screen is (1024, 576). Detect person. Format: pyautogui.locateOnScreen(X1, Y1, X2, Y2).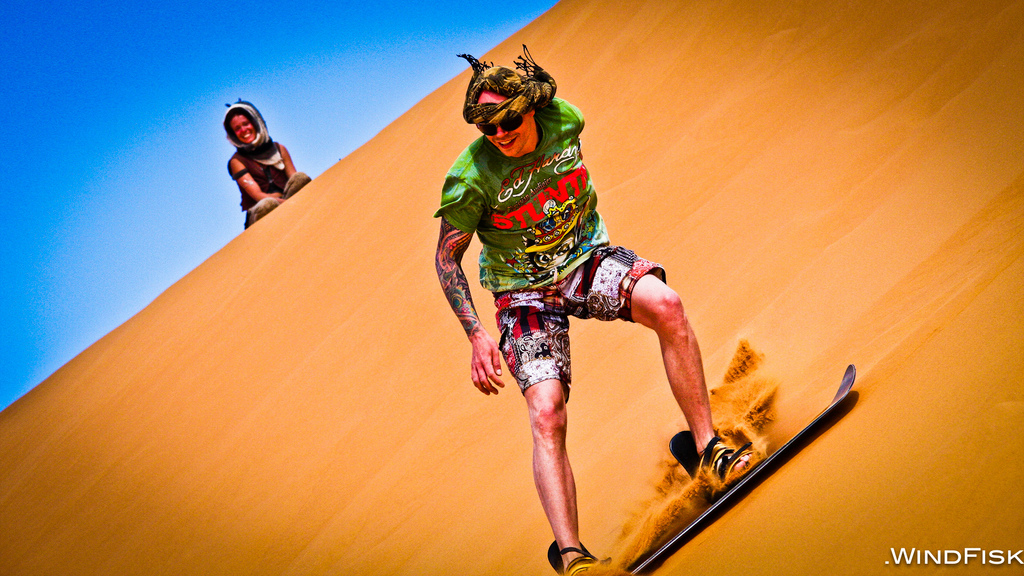
pyautogui.locateOnScreen(438, 49, 745, 575).
